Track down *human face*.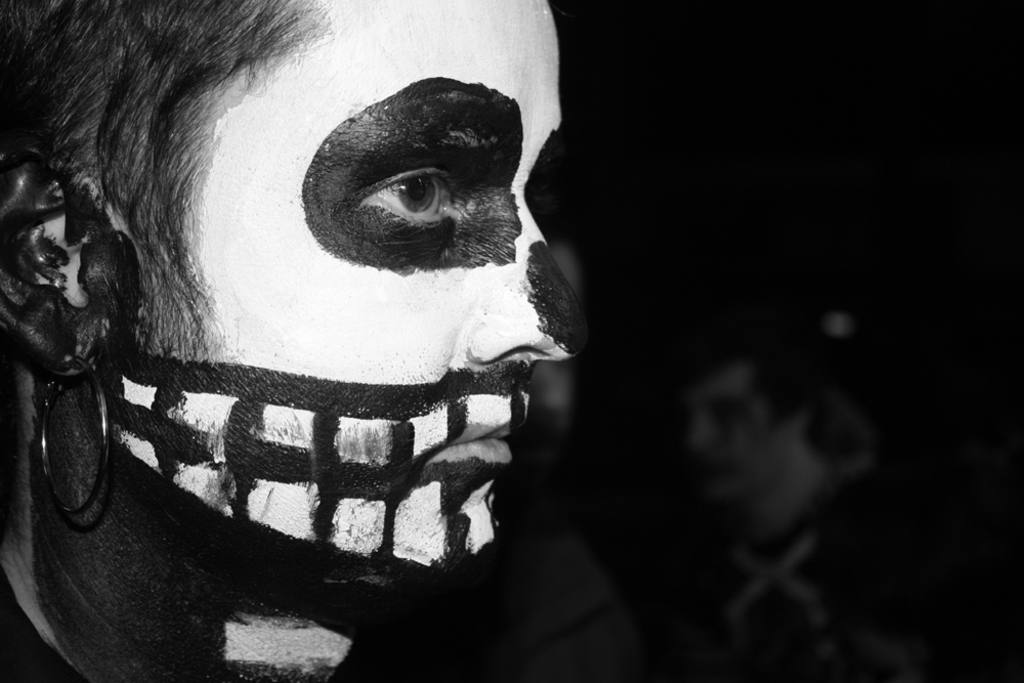
Tracked to [x1=690, y1=366, x2=782, y2=502].
